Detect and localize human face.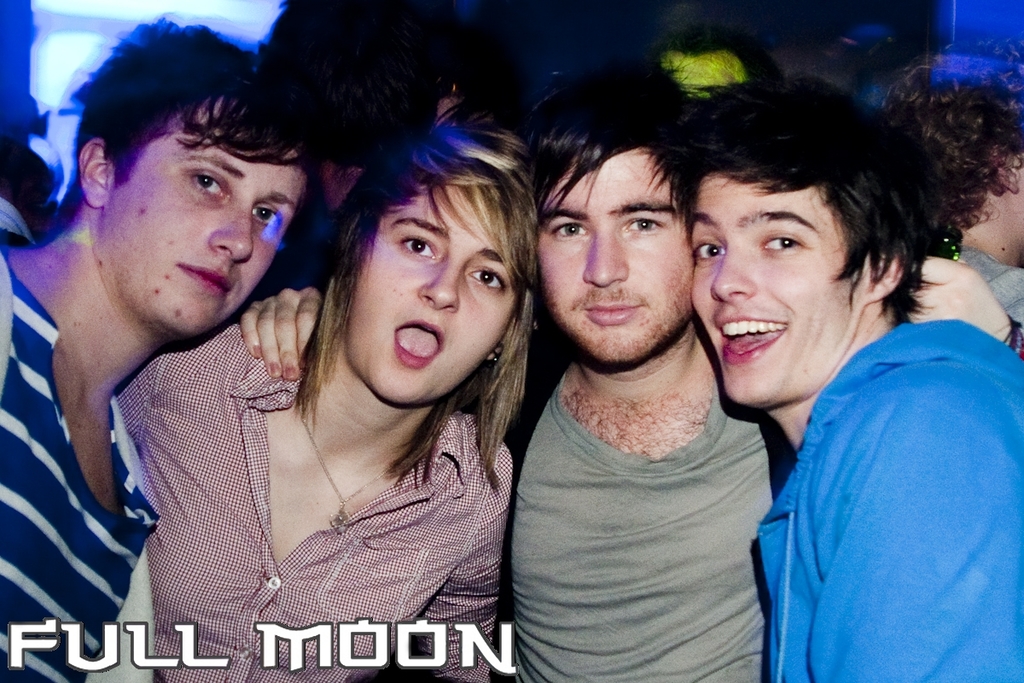
Localized at rect(348, 175, 521, 402).
